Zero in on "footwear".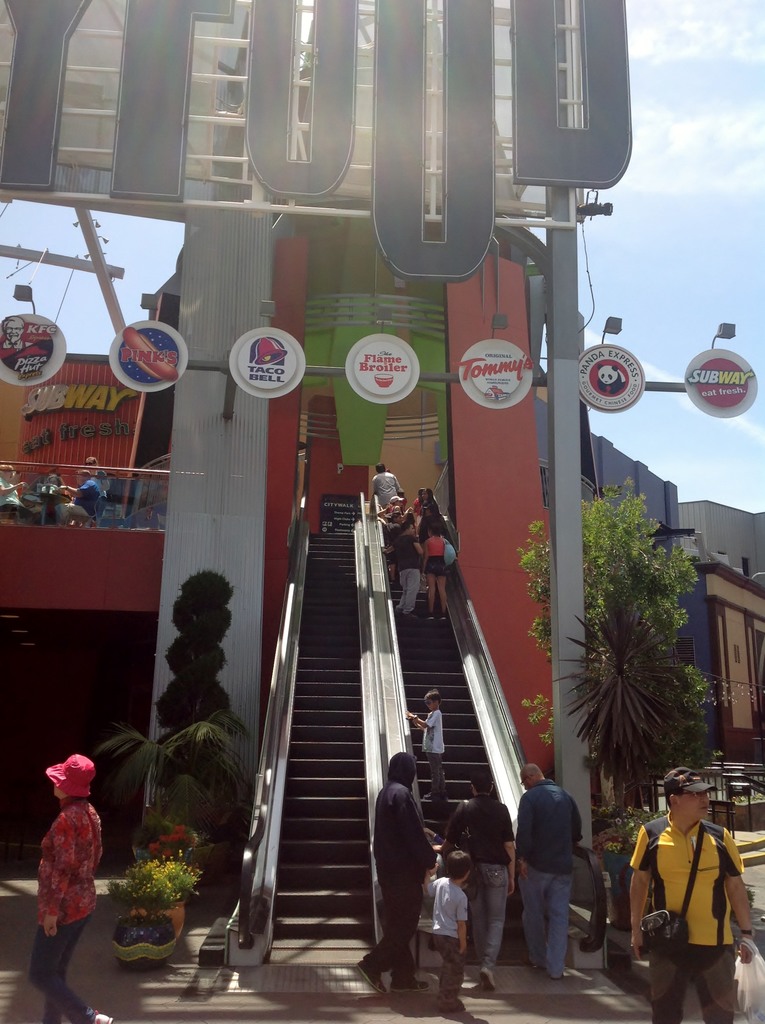
Zeroed in: [x1=550, y1=973, x2=560, y2=982].
